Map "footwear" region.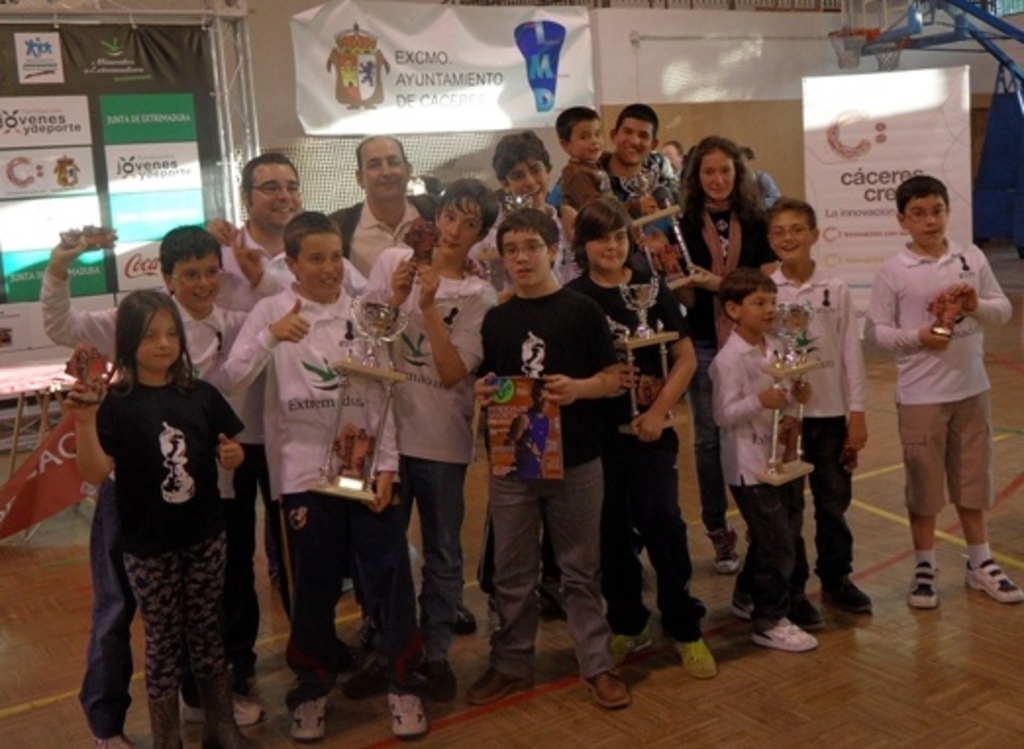
Mapped to 149,698,182,747.
